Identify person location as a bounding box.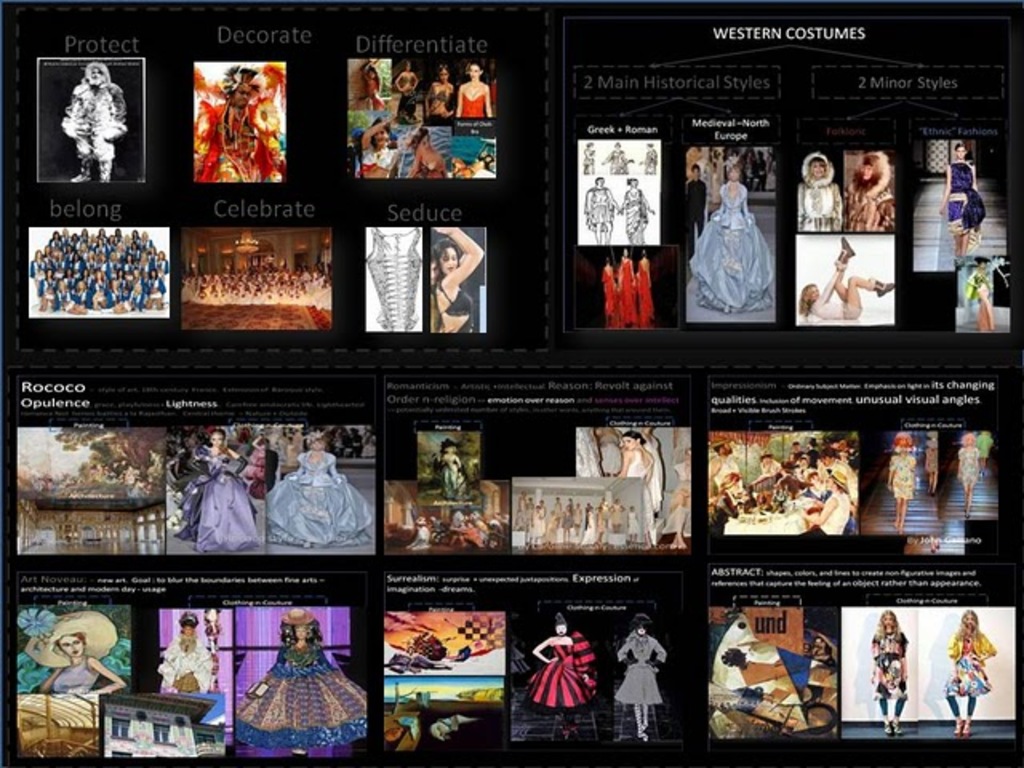
355, 58, 386, 112.
